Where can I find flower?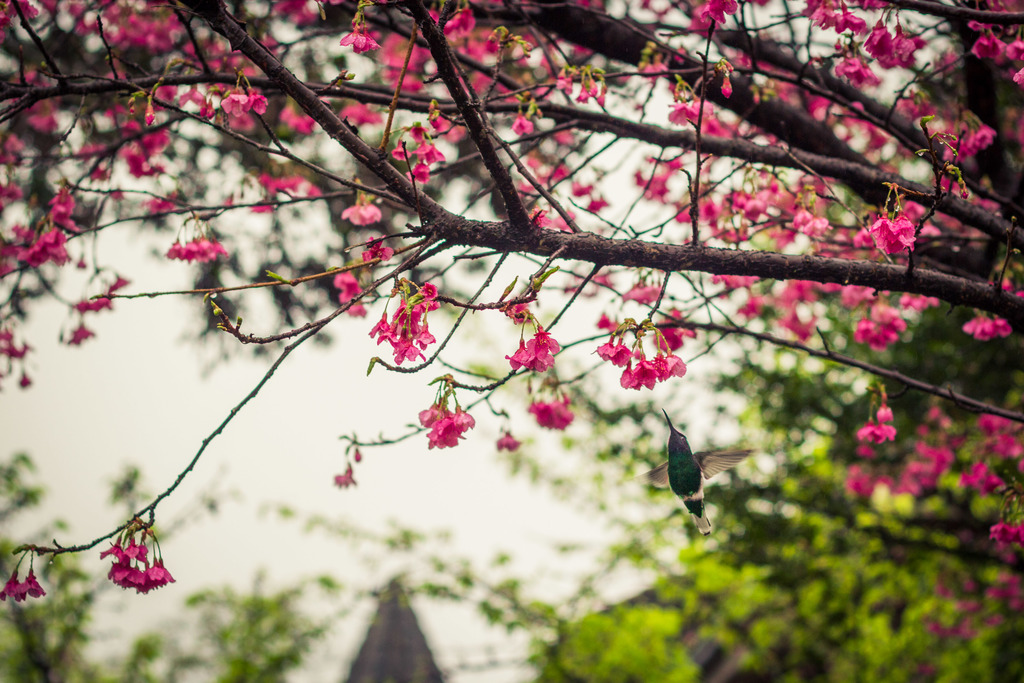
You can find it at Rect(990, 514, 1023, 546).
